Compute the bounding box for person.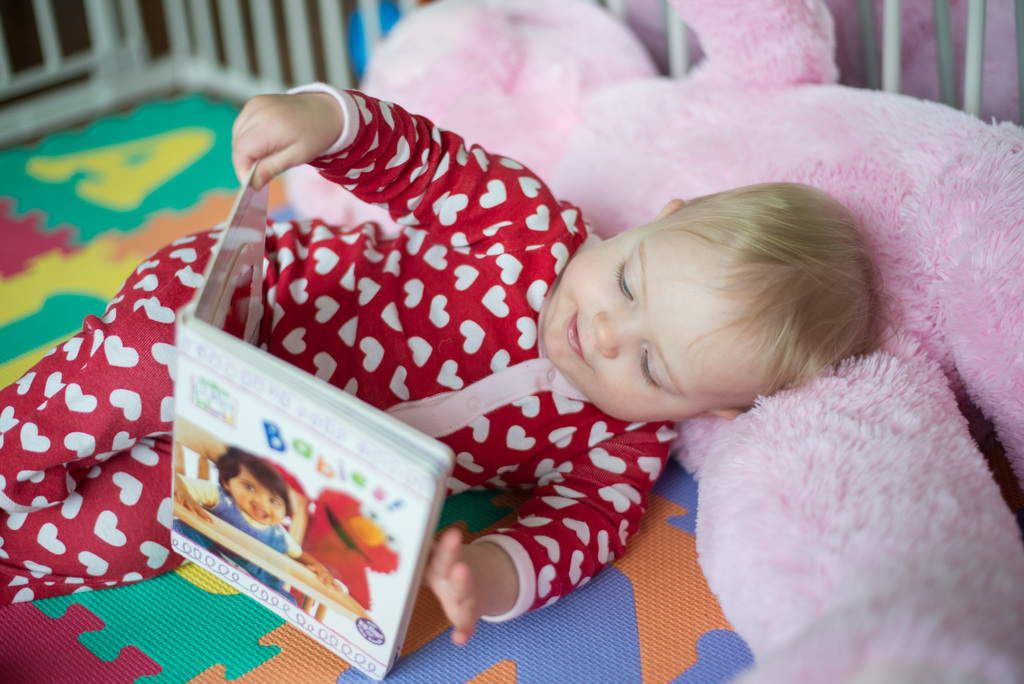
[x1=173, y1=440, x2=345, y2=592].
